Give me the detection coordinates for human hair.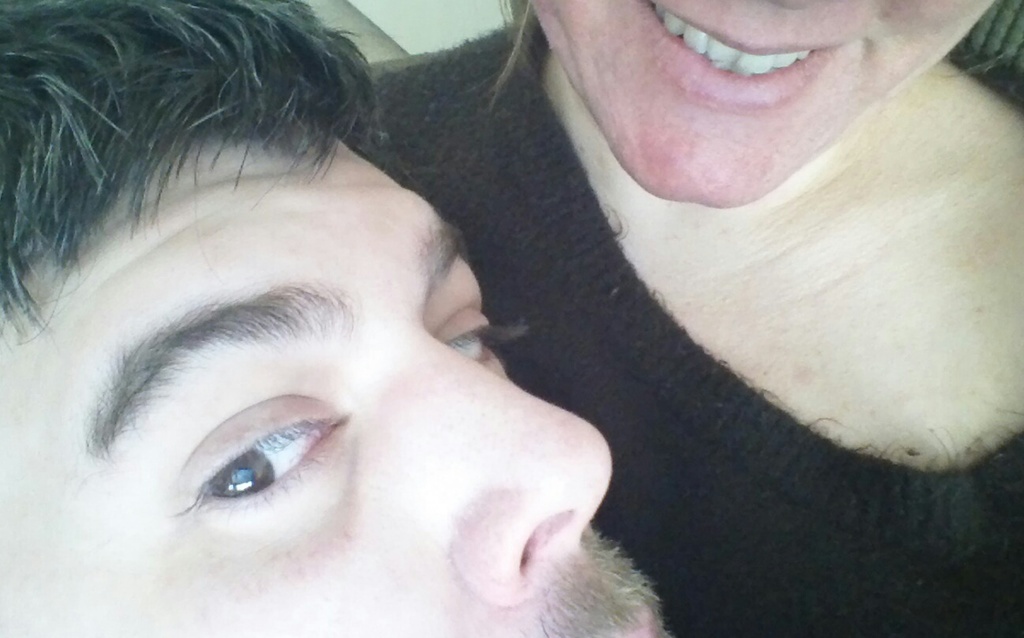
[461,0,1023,113].
